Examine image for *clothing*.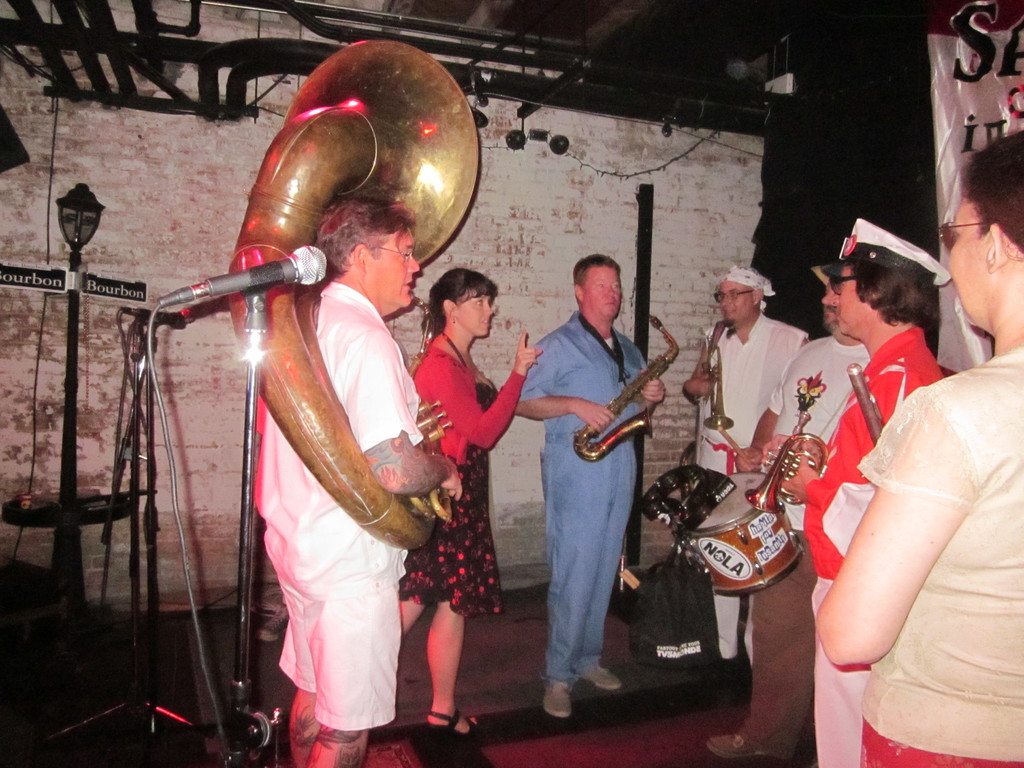
Examination result: [left=803, top=323, right=945, bottom=767].
